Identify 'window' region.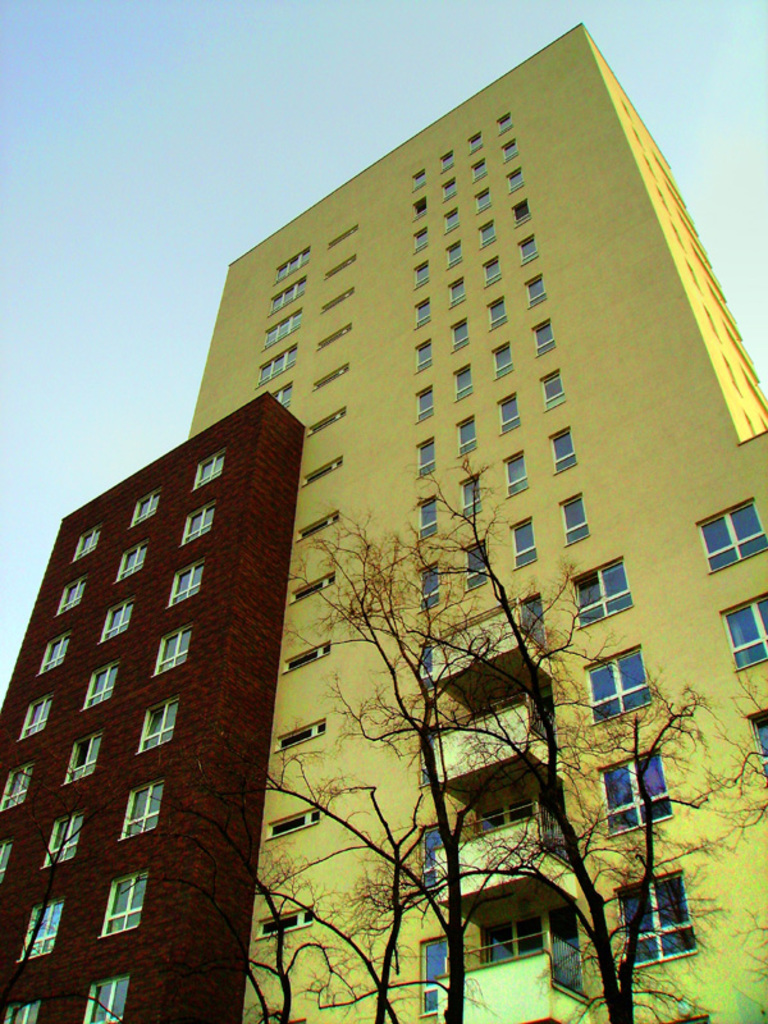
Region: 416/265/428/287.
